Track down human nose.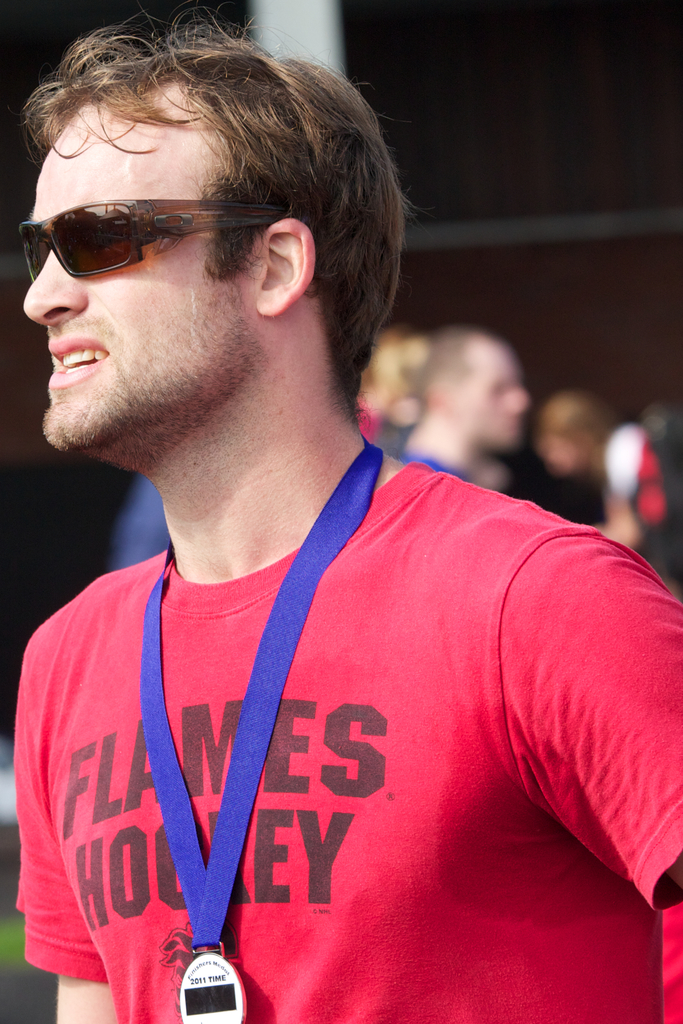
Tracked to x1=22, y1=245, x2=85, y2=326.
